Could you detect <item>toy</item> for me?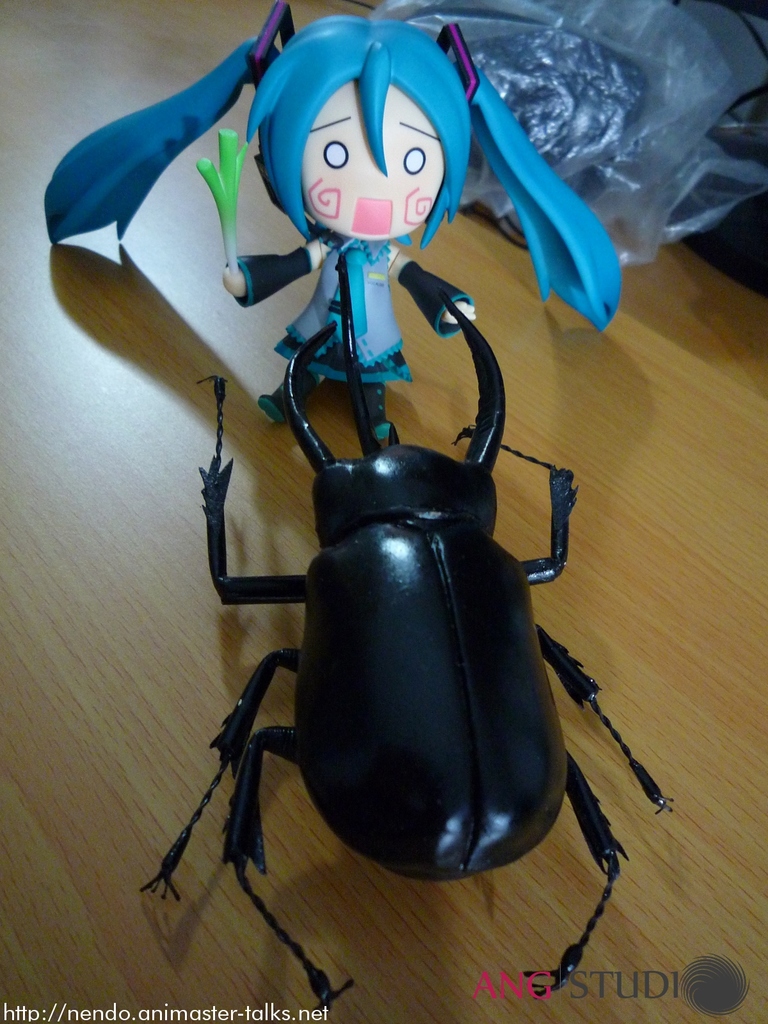
Detection result: bbox=(131, 287, 668, 1023).
